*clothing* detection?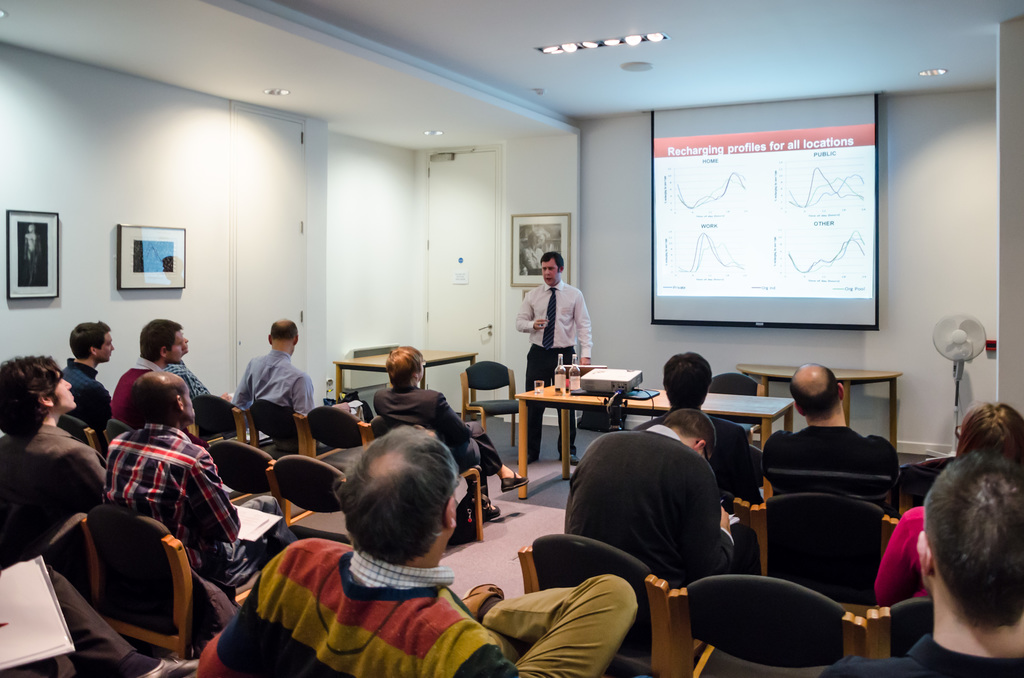
select_region(513, 273, 593, 461)
